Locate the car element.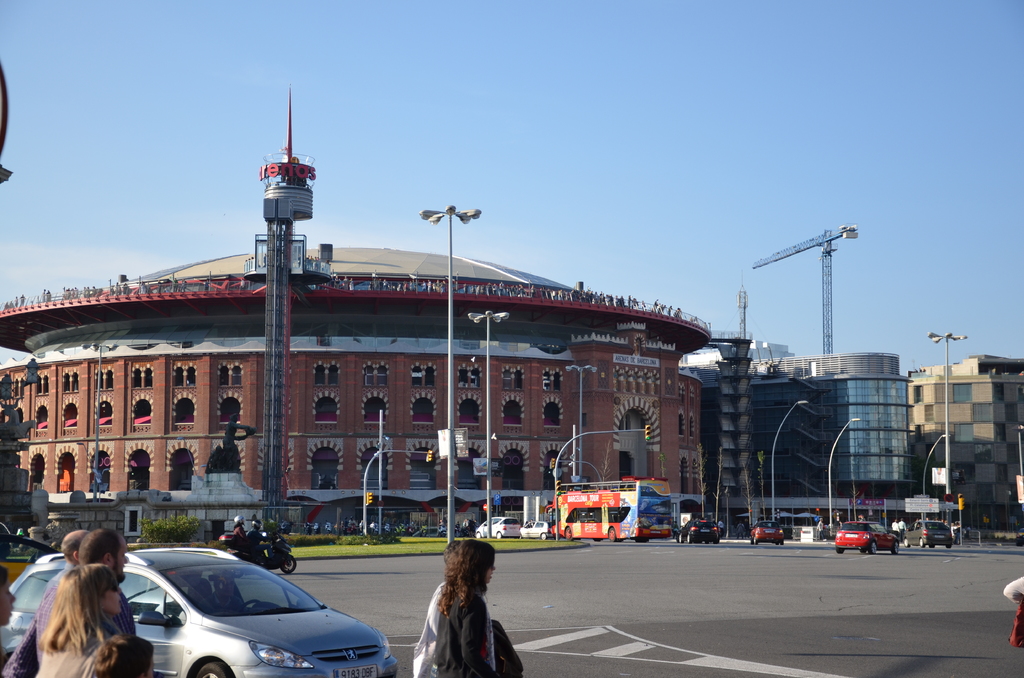
Element bbox: crop(678, 522, 719, 537).
